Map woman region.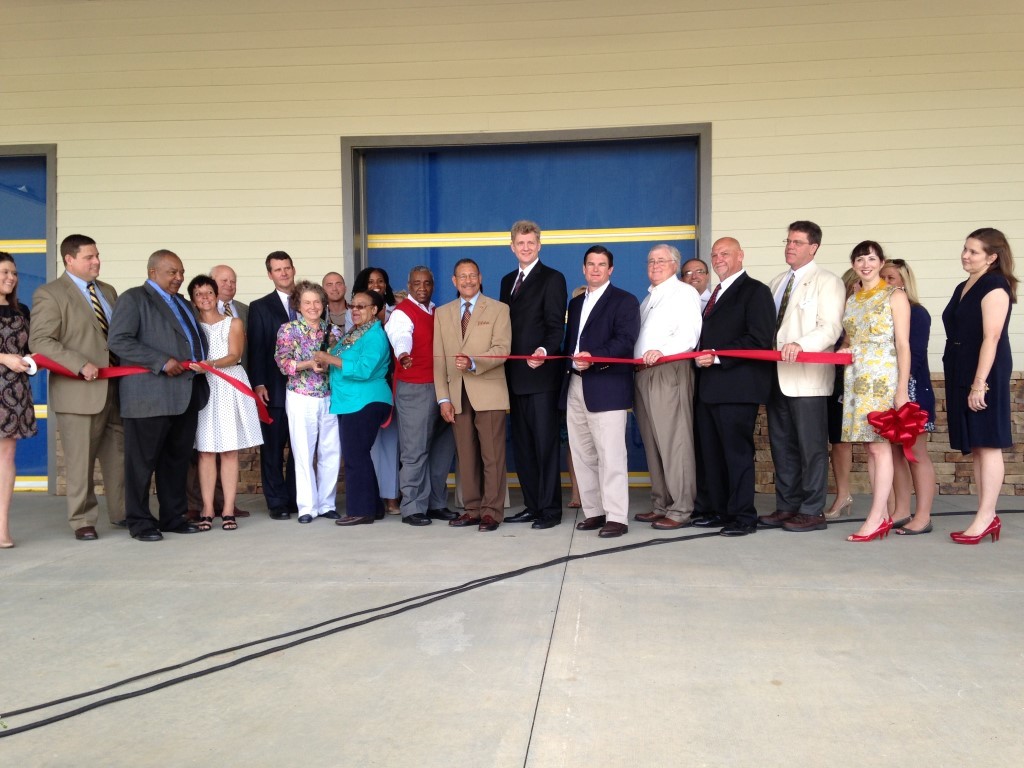
Mapped to pyautogui.locateOnScreen(183, 276, 251, 533).
